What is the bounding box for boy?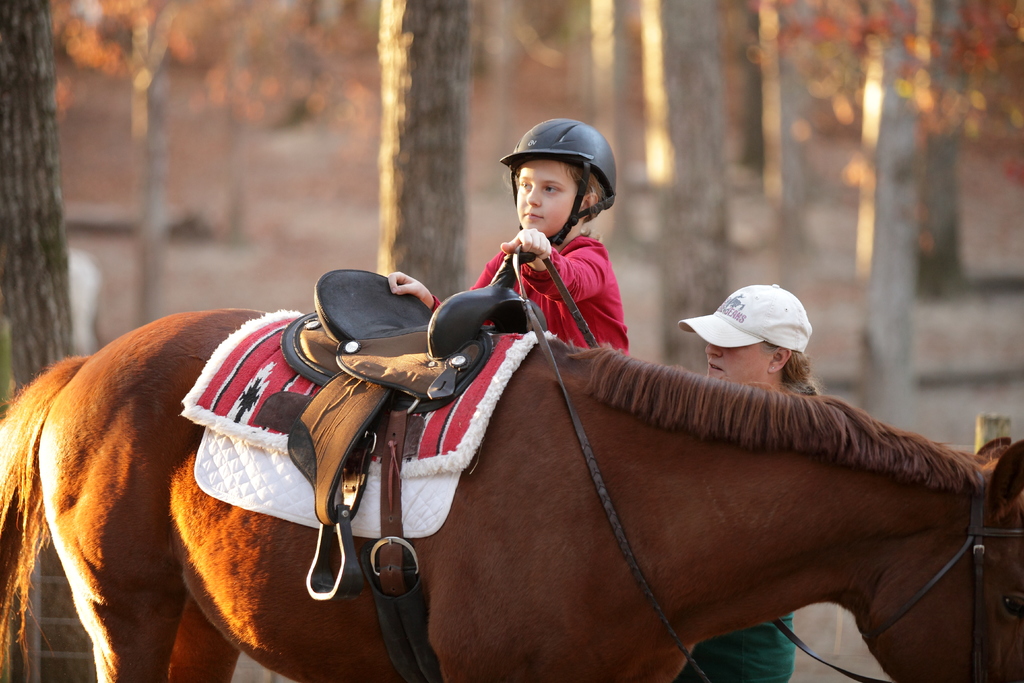
(x1=383, y1=117, x2=632, y2=363).
